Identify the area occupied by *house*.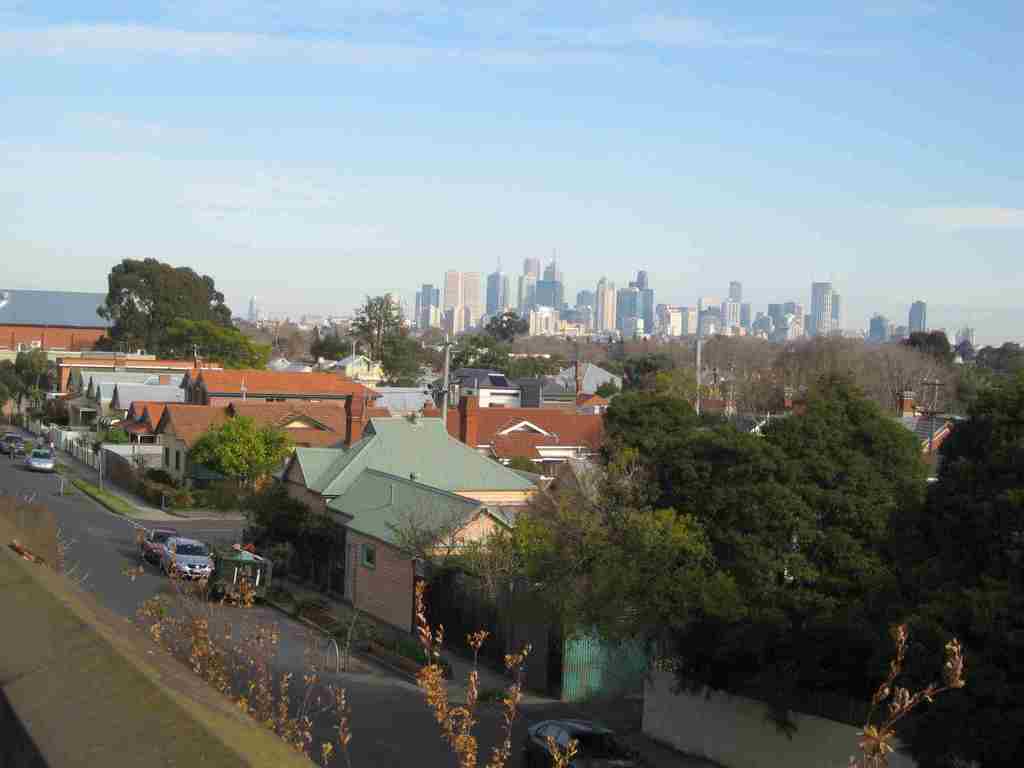
Area: [744,314,772,339].
